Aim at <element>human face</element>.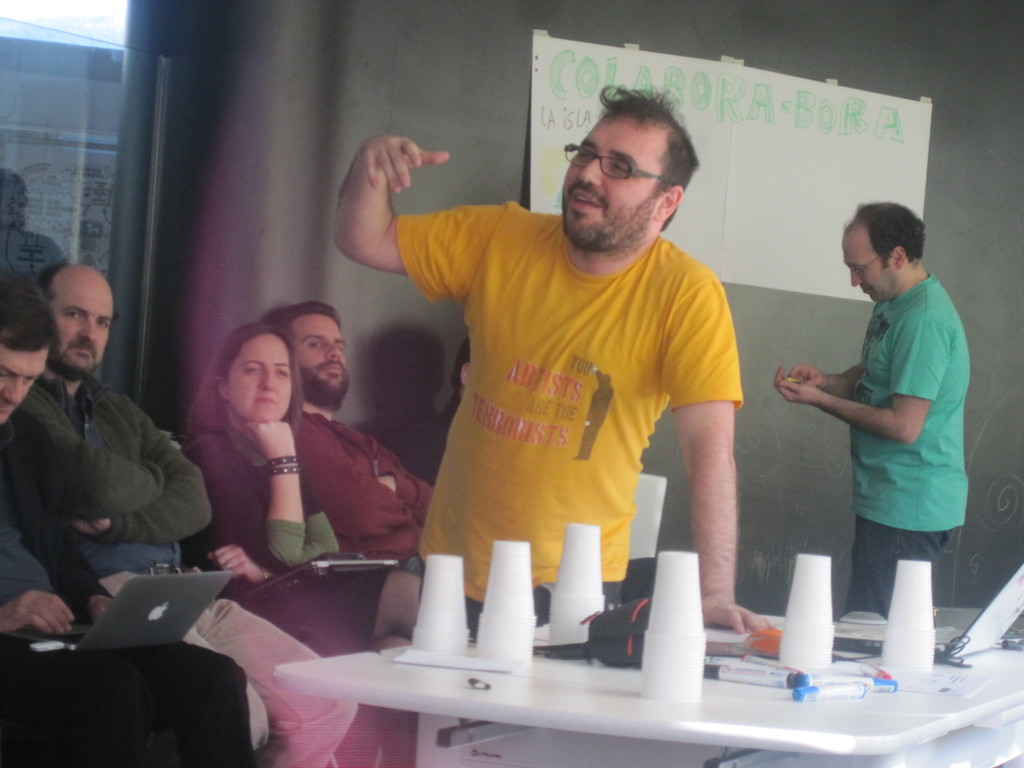
Aimed at bbox(230, 338, 294, 419).
